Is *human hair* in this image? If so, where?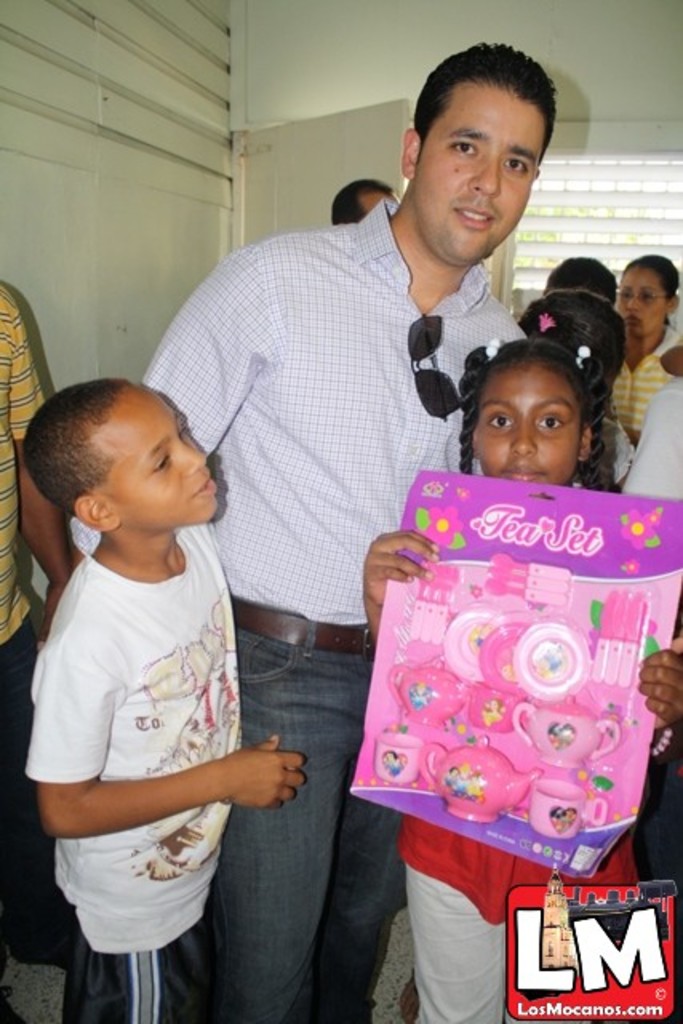
Yes, at rect(456, 338, 603, 491).
